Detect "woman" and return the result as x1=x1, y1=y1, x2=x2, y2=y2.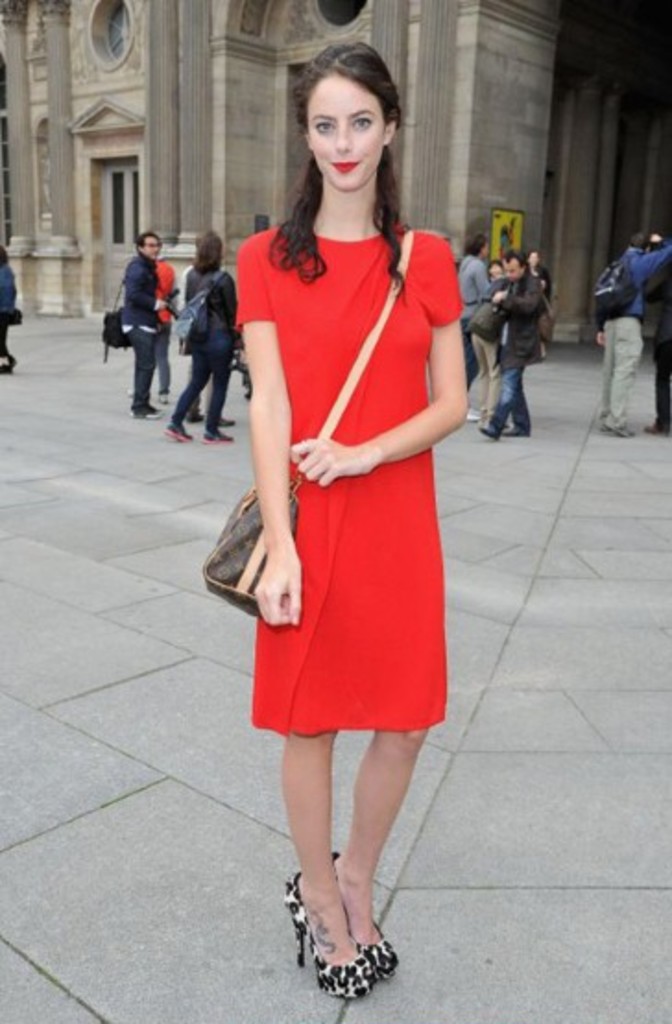
x1=164, y1=232, x2=247, y2=443.
